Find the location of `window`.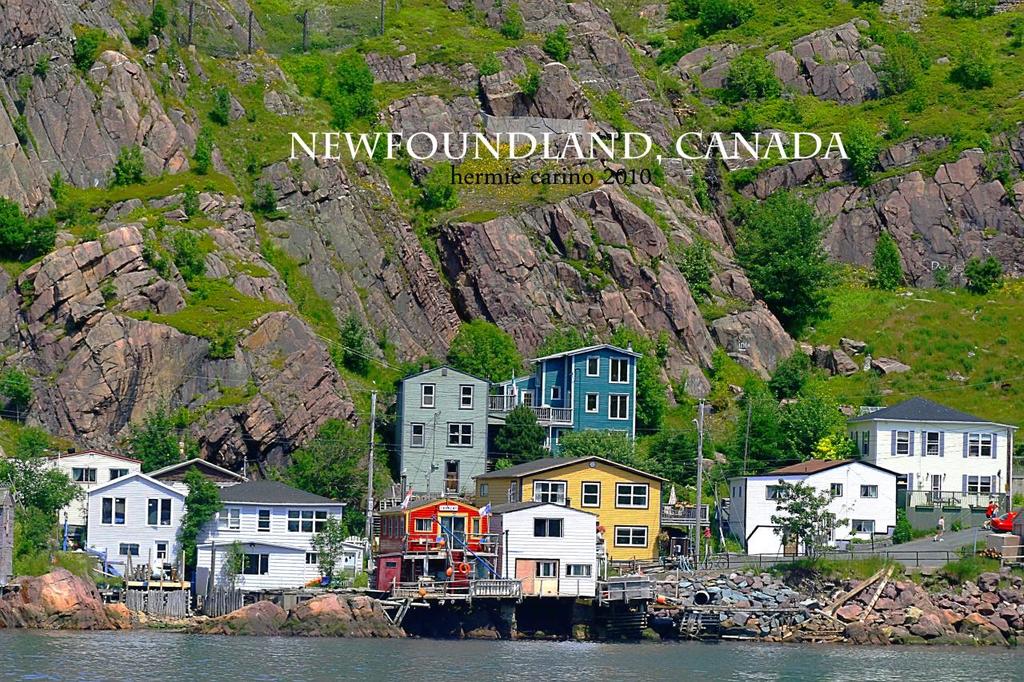
Location: 286 510 326 530.
